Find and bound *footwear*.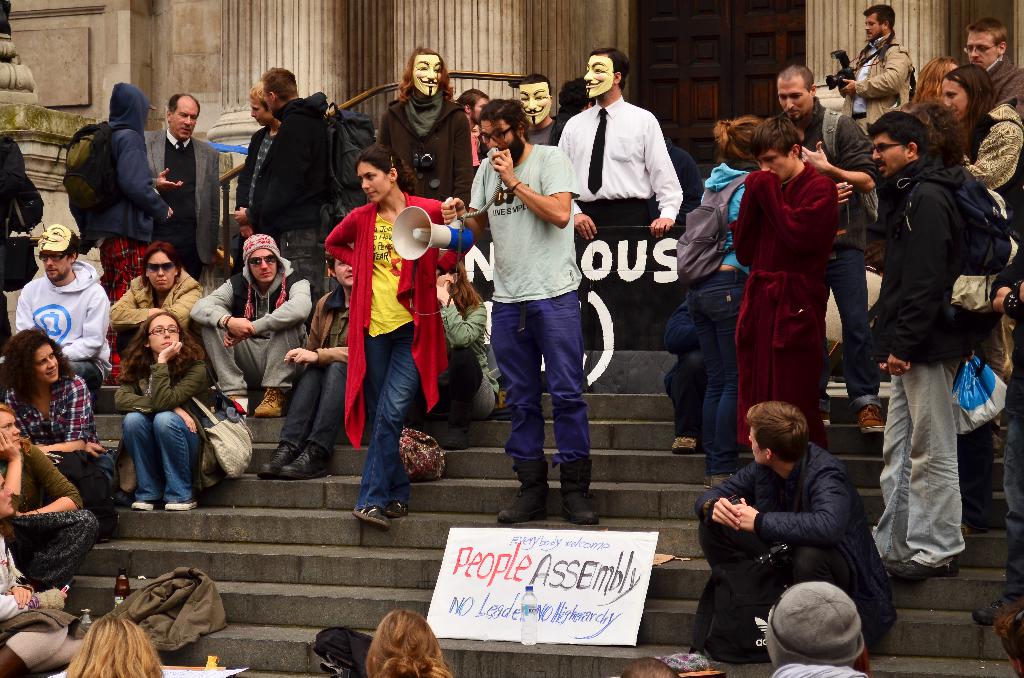
Bound: bbox=(561, 451, 600, 522).
